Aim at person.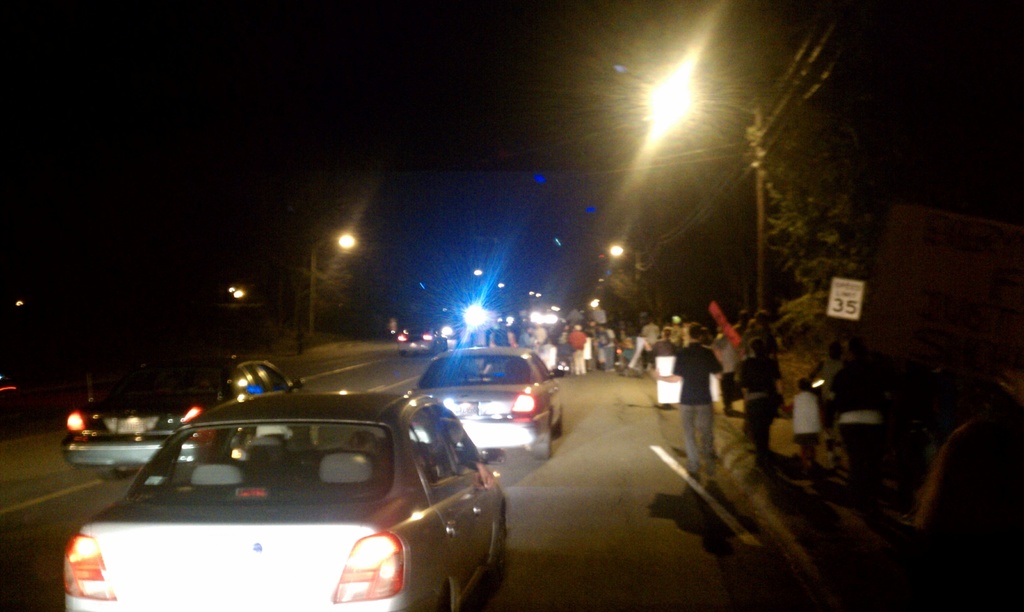
Aimed at detection(785, 376, 825, 468).
